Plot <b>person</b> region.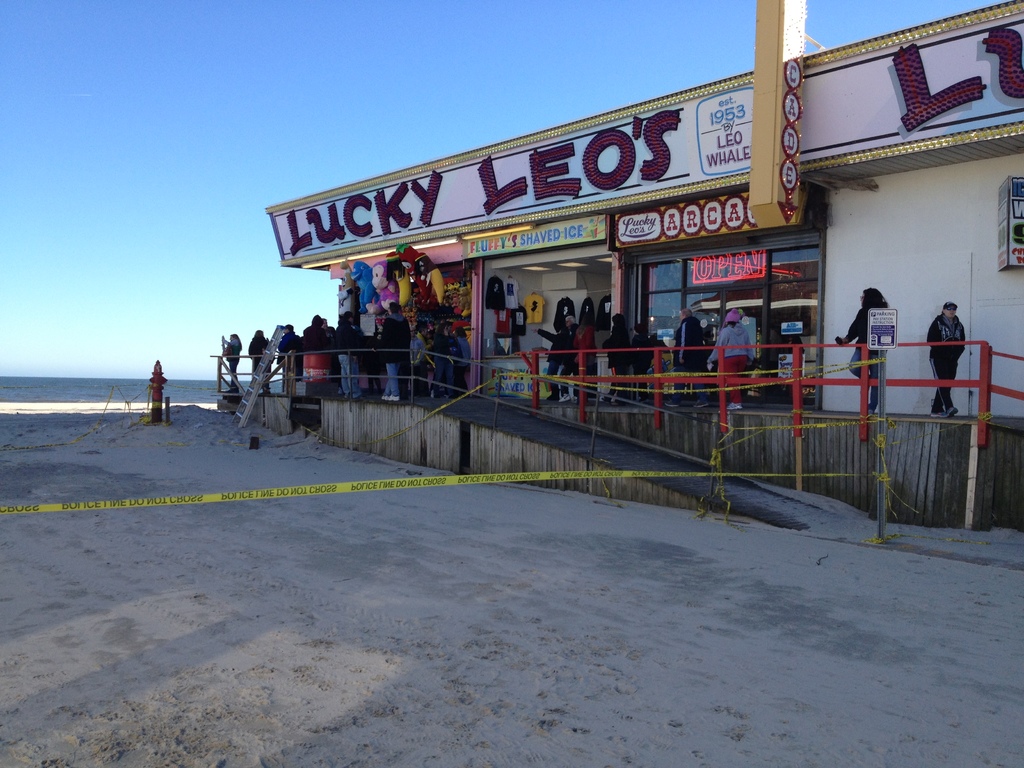
Plotted at 249, 327, 275, 394.
